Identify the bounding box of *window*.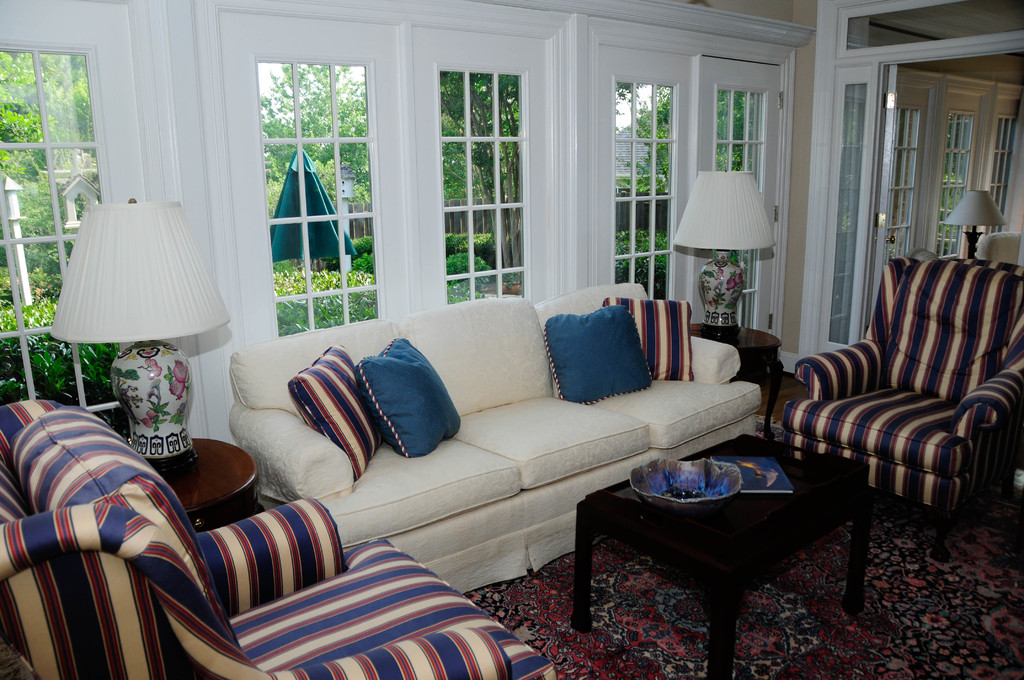
991:104:1023:239.
